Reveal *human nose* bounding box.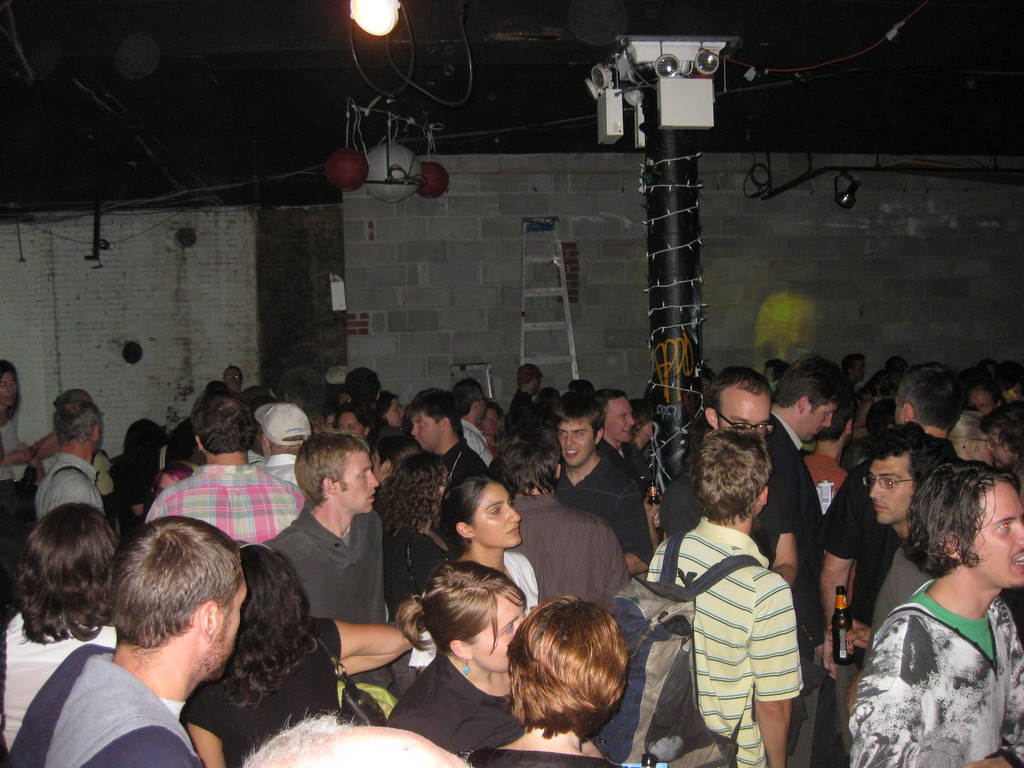
Revealed: (left=989, top=444, right=995, bottom=448).
